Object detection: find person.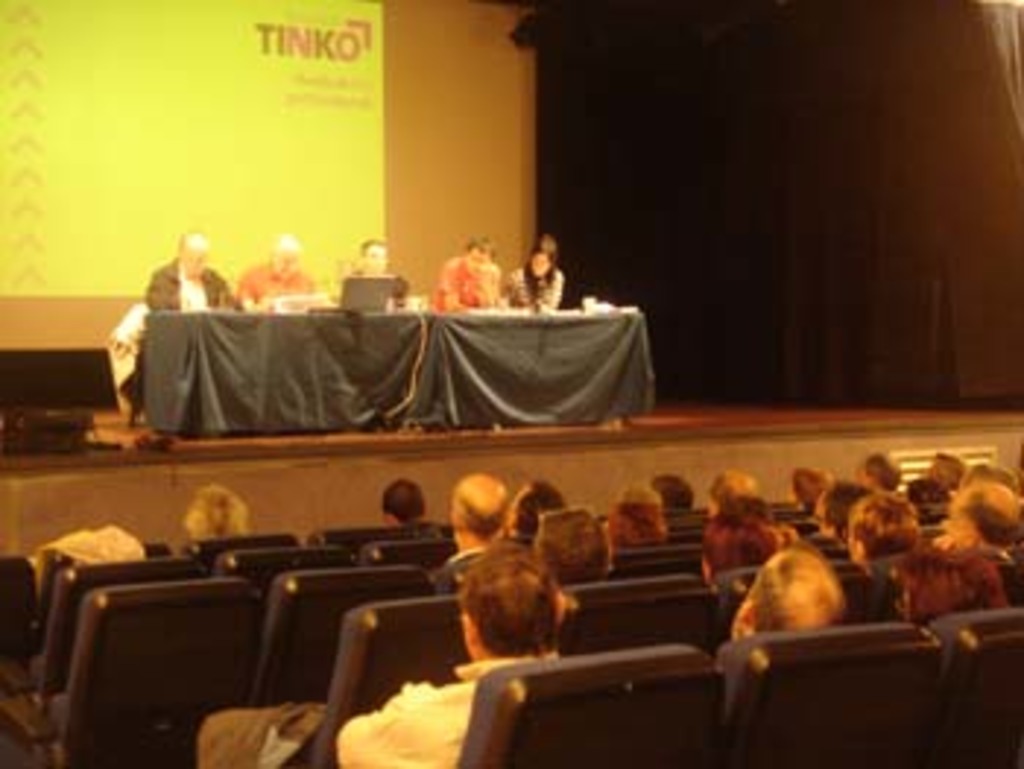
(x1=799, y1=453, x2=834, y2=509).
